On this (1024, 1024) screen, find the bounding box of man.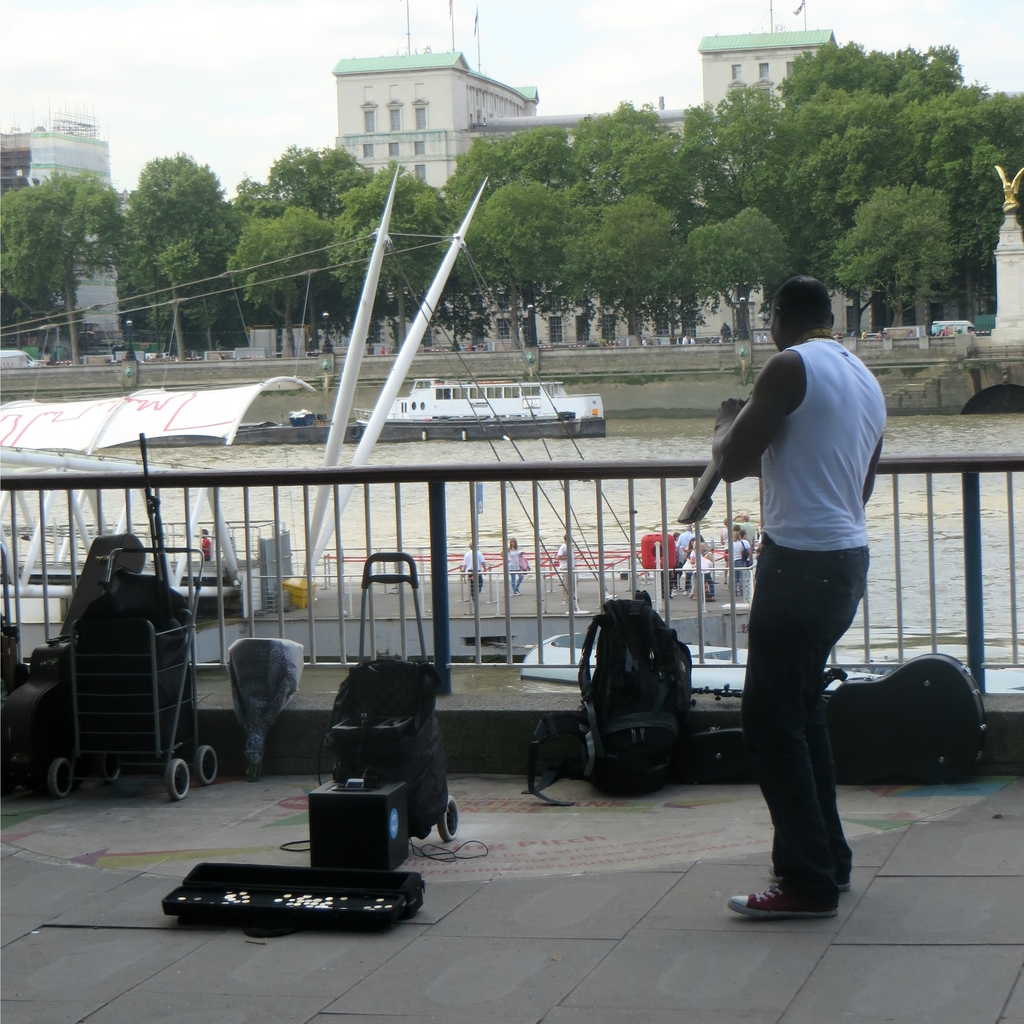
Bounding box: 459 545 487 600.
